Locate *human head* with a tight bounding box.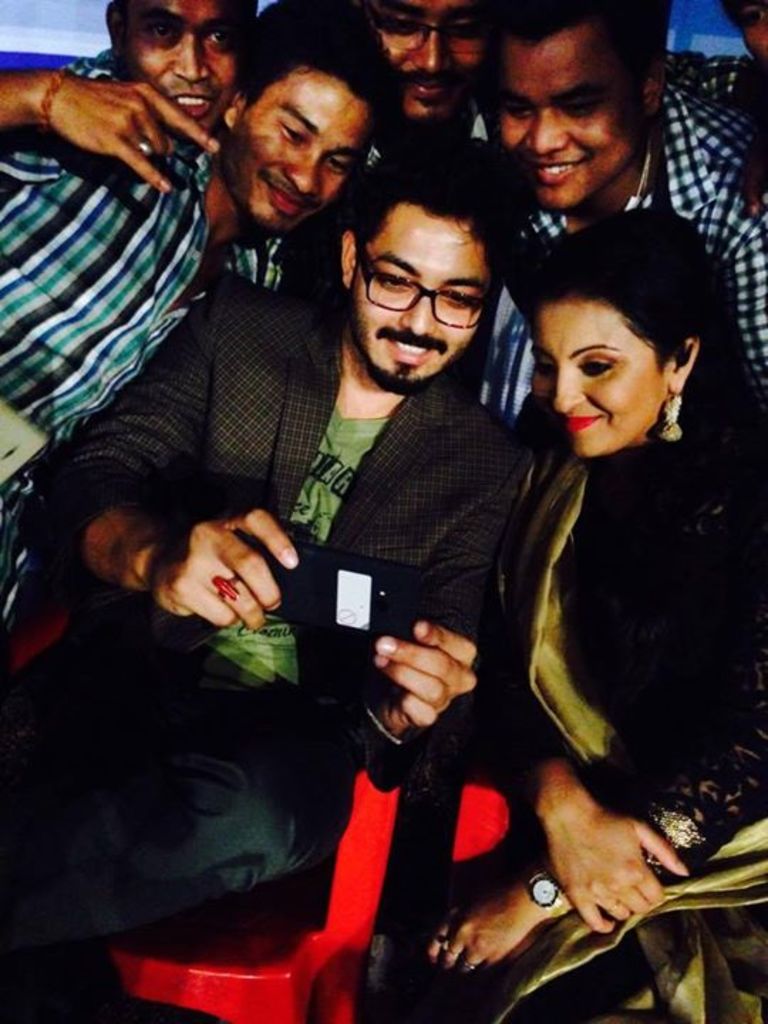
x1=346, y1=0, x2=489, y2=135.
